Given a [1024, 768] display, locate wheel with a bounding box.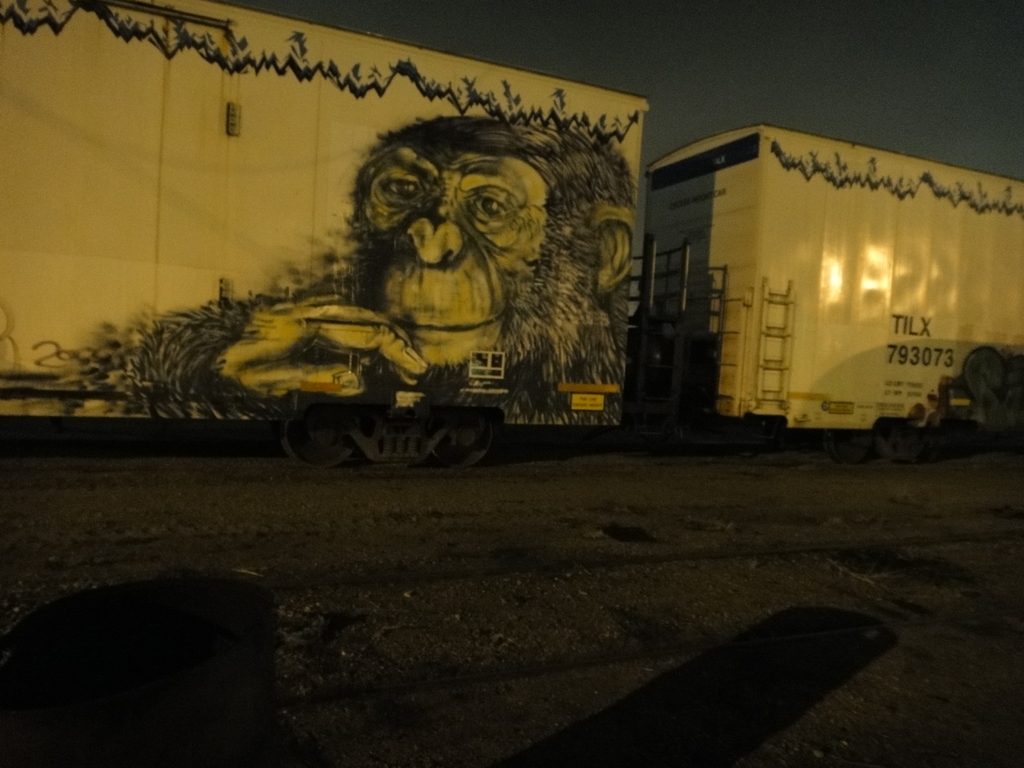
Located: 828/434/870/463.
